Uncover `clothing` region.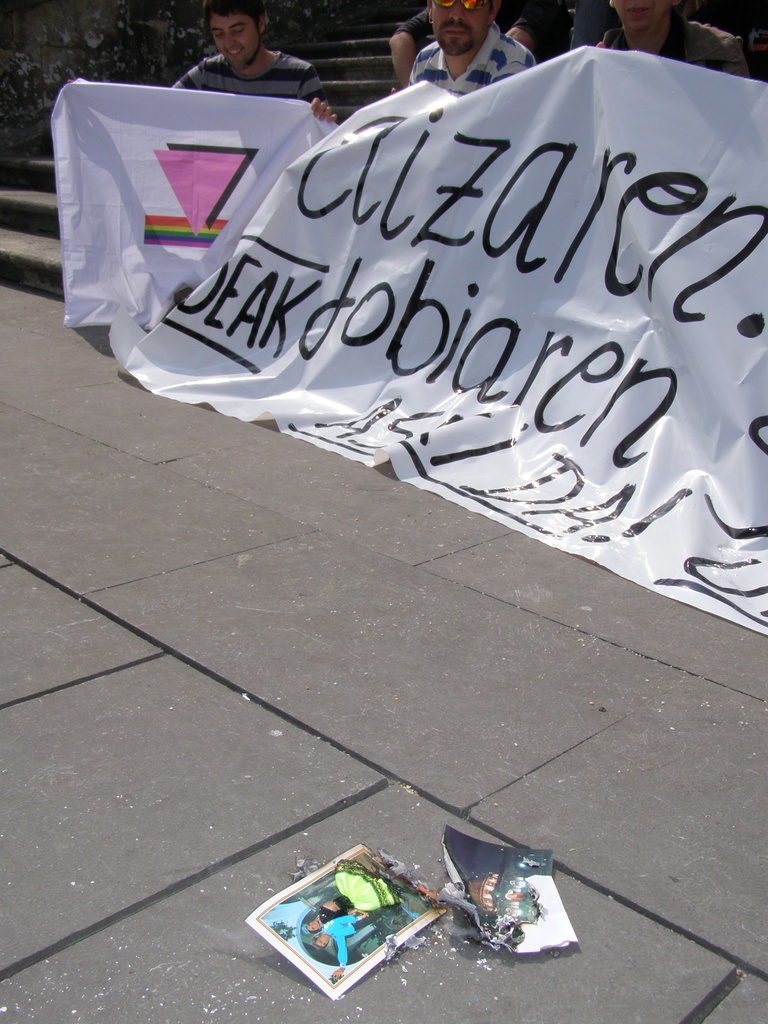
Uncovered: {"left": 585, "top": 11, "right": 765, "bottom": 92}.
